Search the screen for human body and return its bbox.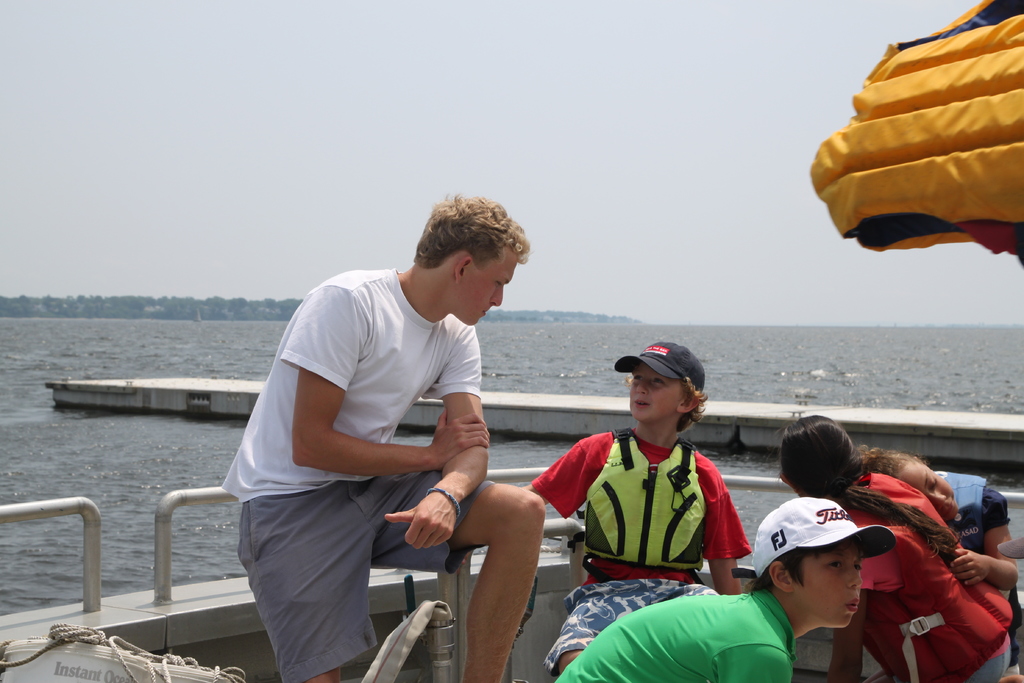
Found: [934, 470, 1023, 678].
